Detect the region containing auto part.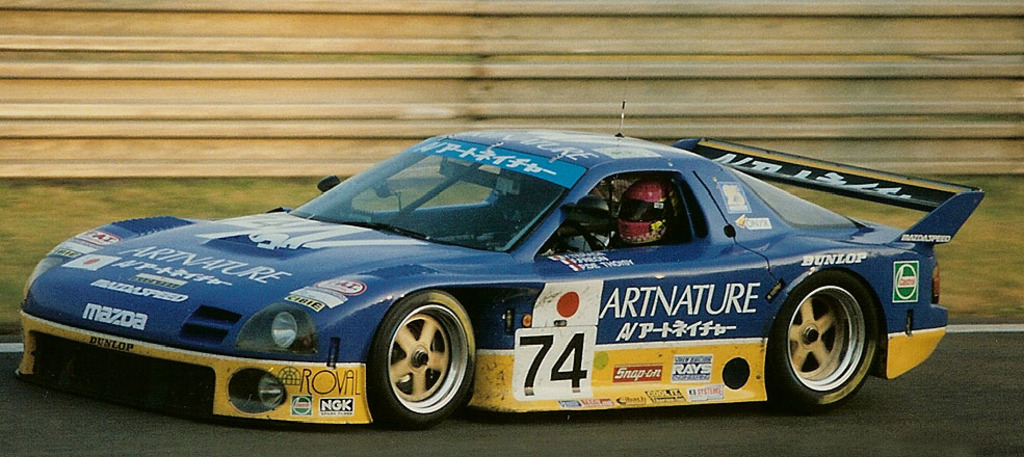
<bbox>299, 129, 604, 252</bbox>.
